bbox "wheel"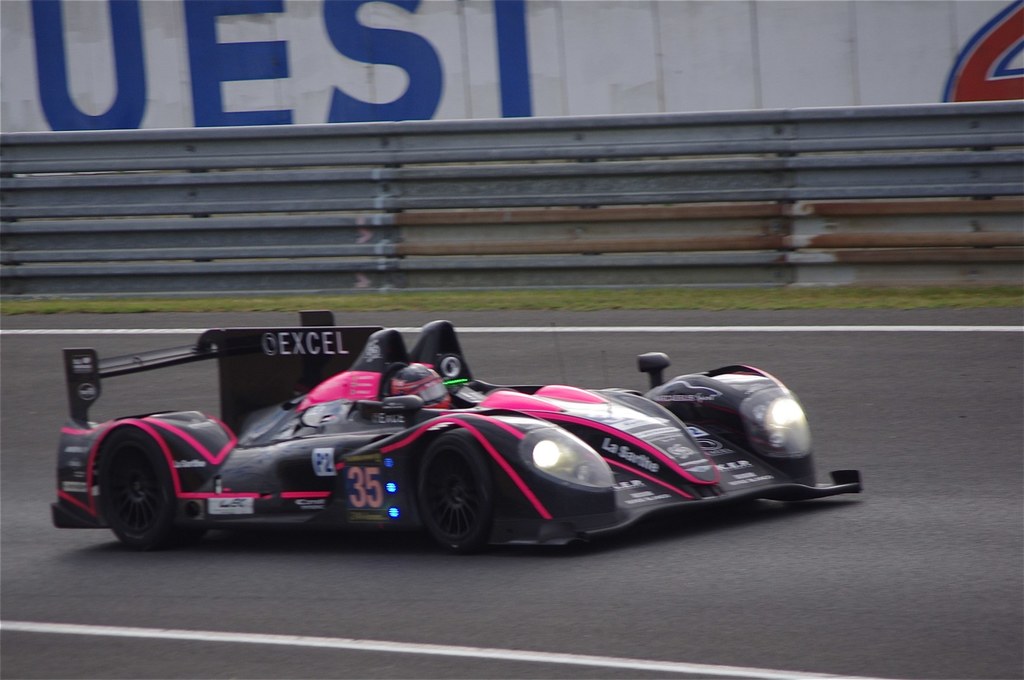
<box>420,429,496,550</box>
